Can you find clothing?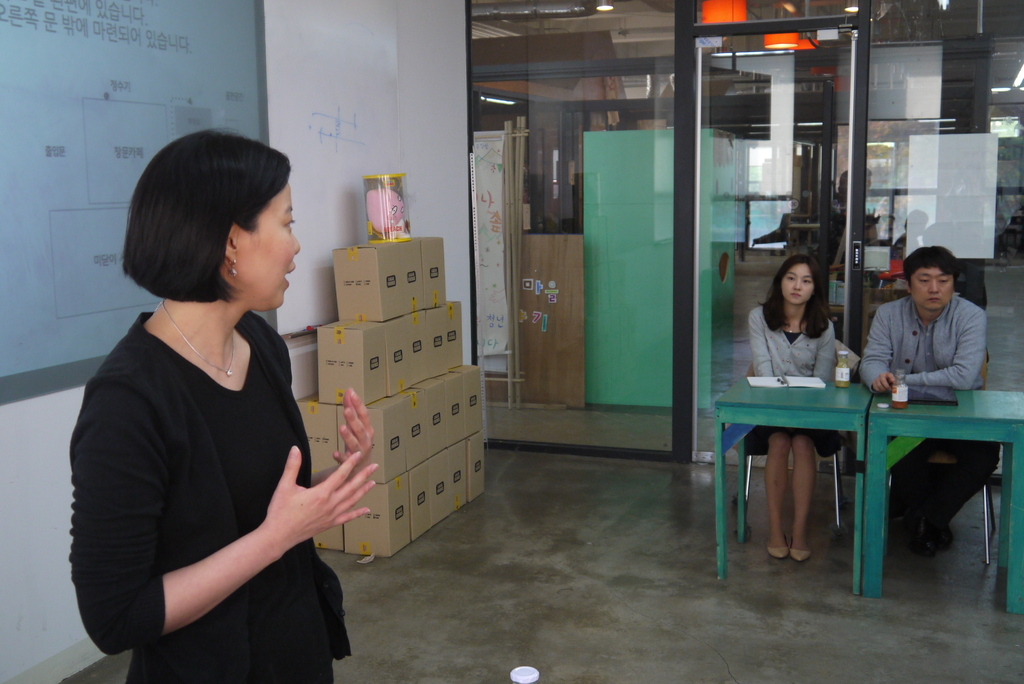
Yes, bounding box: <bbox>84, 265, 346, 662</bbox>.
